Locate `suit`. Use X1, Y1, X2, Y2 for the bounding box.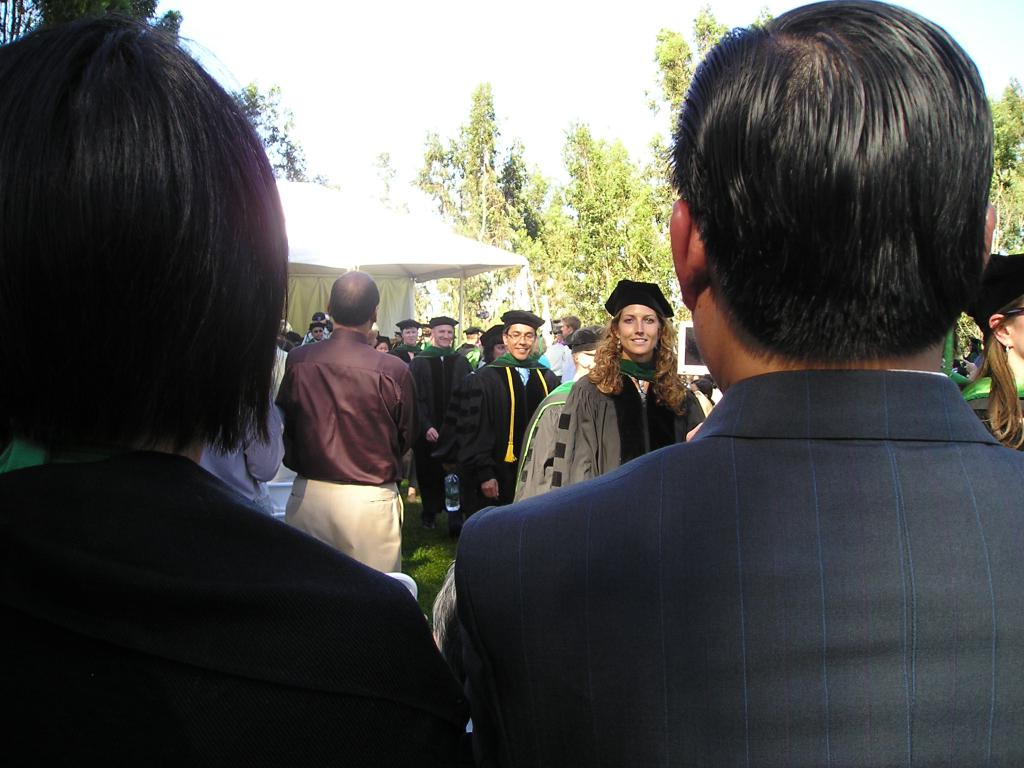
0, 450, 470, 767.
